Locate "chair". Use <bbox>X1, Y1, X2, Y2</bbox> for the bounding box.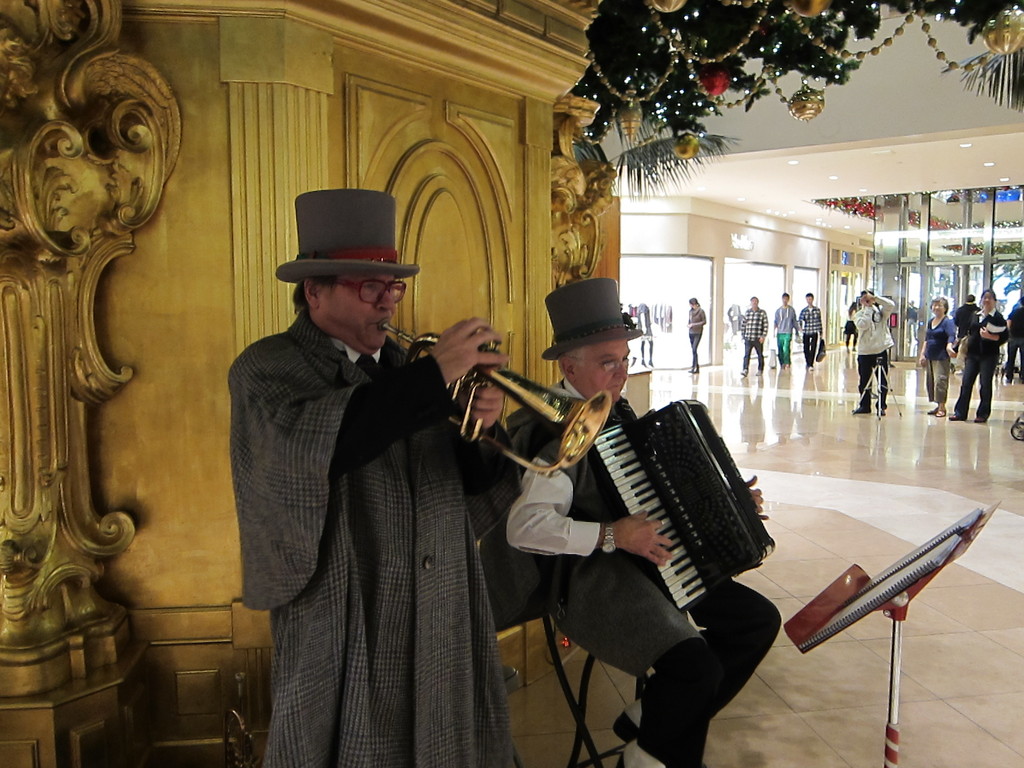
<bbox>458, 419, 648, 767</bbox>.
